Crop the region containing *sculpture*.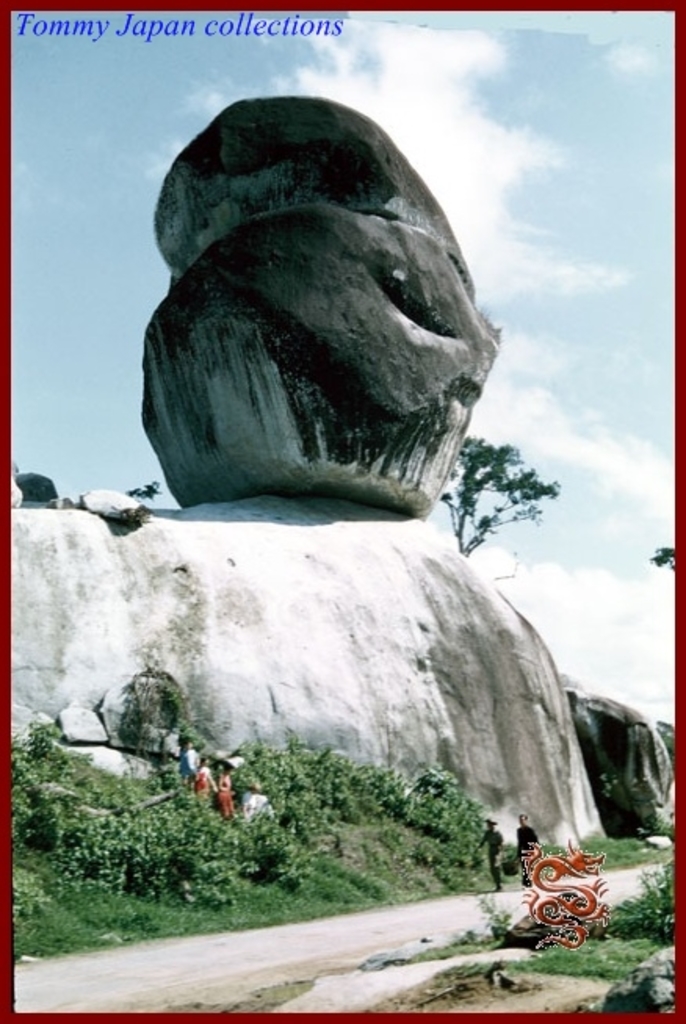
Crop region: <box>128,81,512,514</box>.
